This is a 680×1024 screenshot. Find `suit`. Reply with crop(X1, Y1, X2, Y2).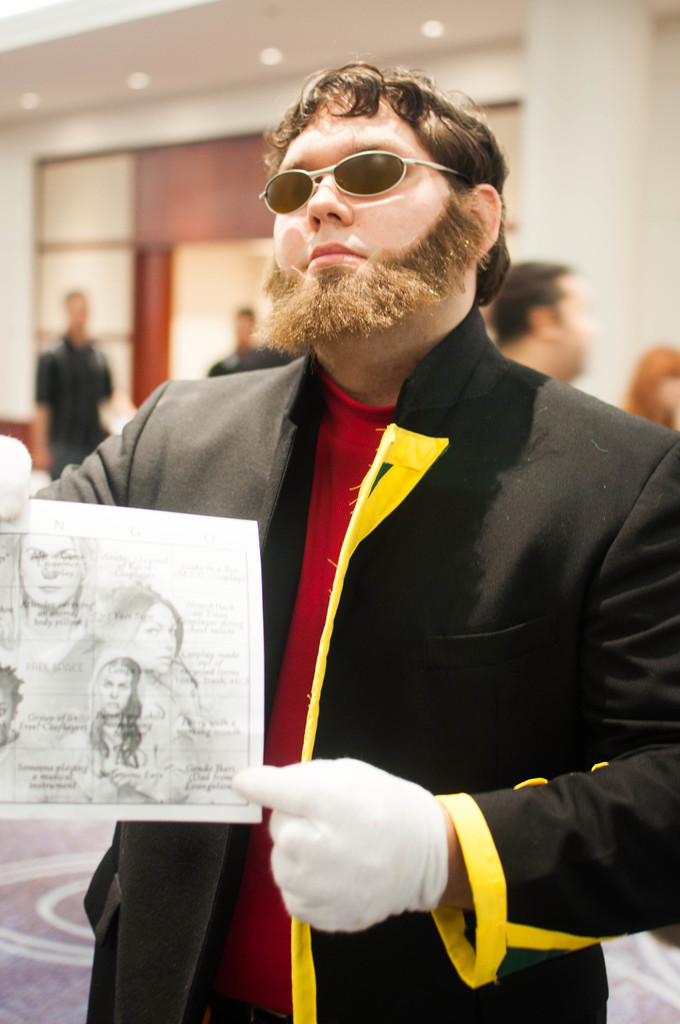
crop(30, 321, 679, 1016).
